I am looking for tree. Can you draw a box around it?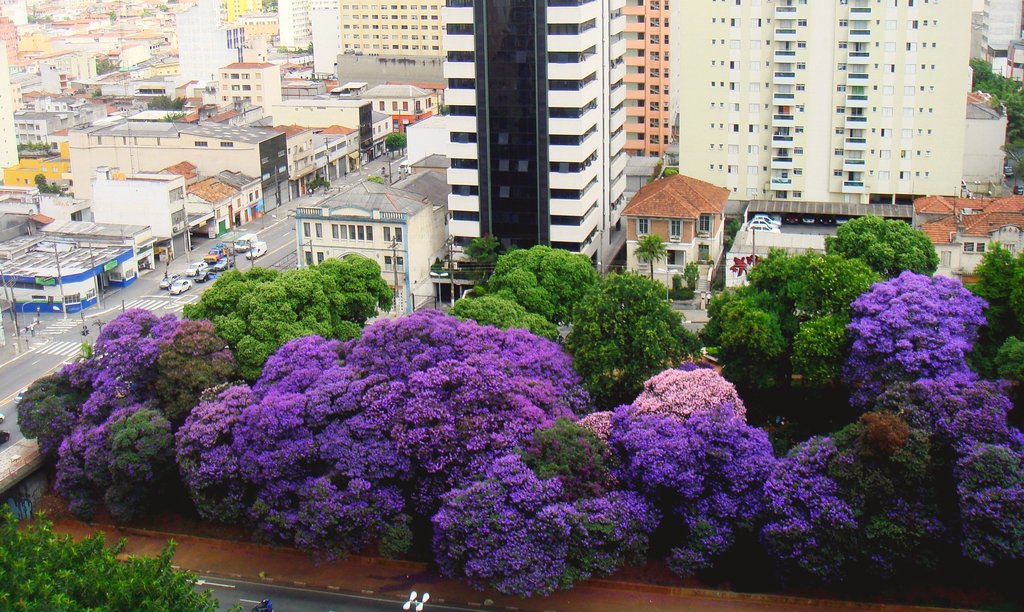
Sure, the bounding box is x1=97 y1=56 x2=123 y2=77.
